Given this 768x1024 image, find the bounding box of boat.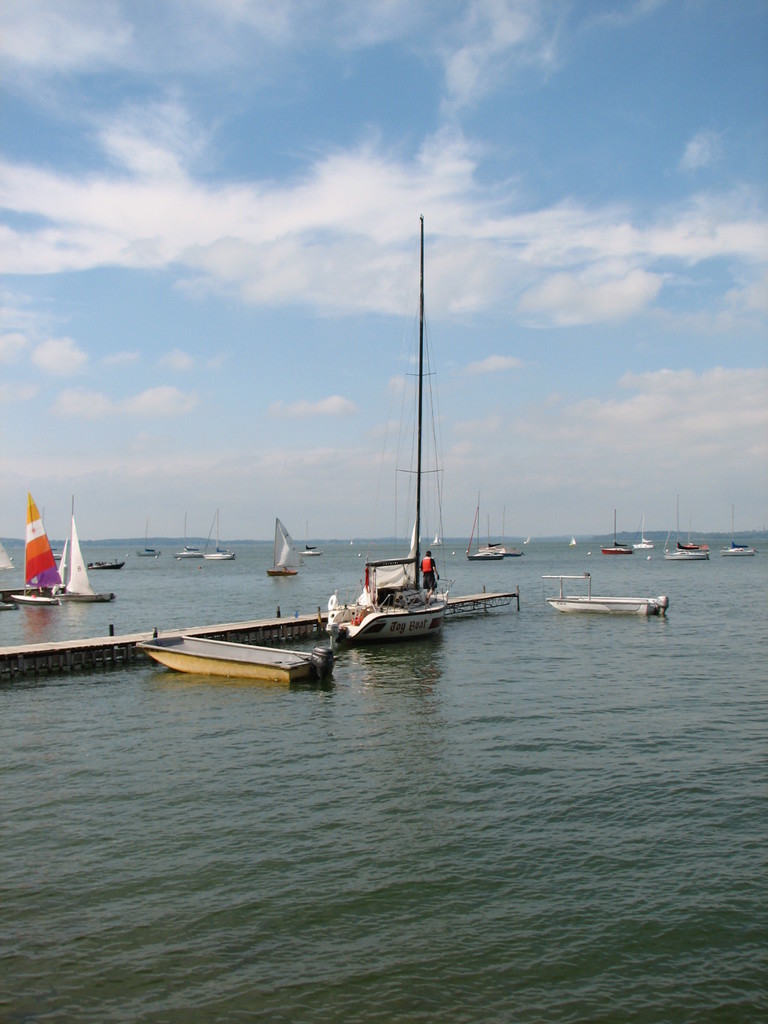
x1=324 y1=216 x2=450 y2=644.
